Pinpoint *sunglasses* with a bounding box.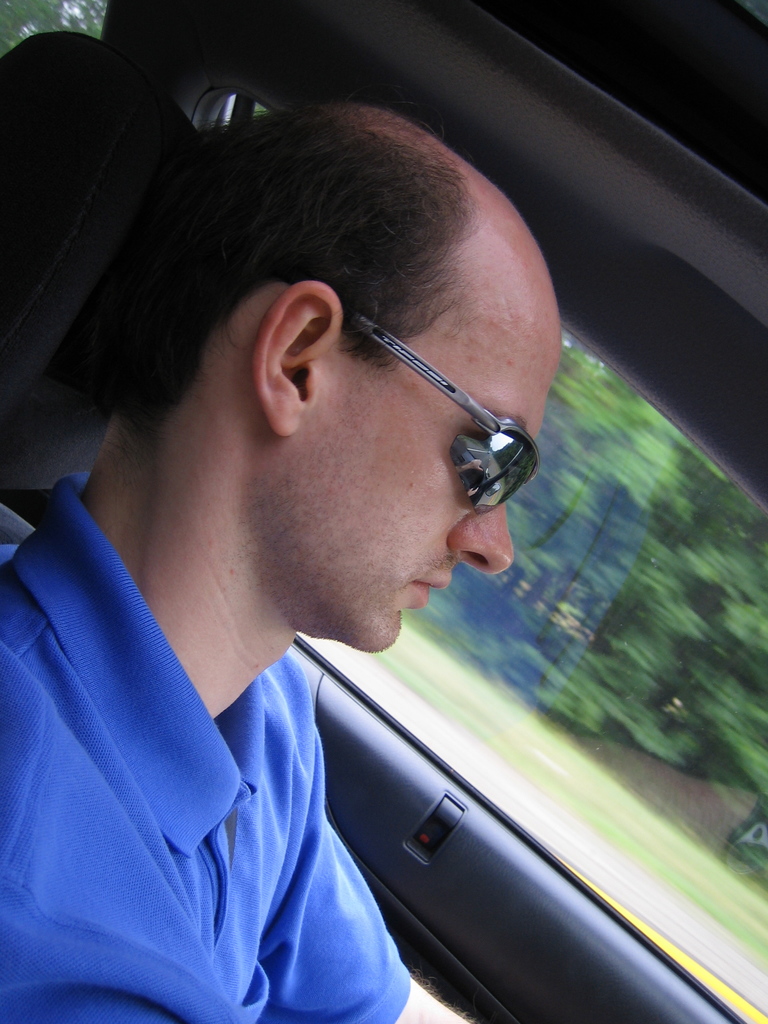
<bbox>336, 310, 544, 513</bbox>.
